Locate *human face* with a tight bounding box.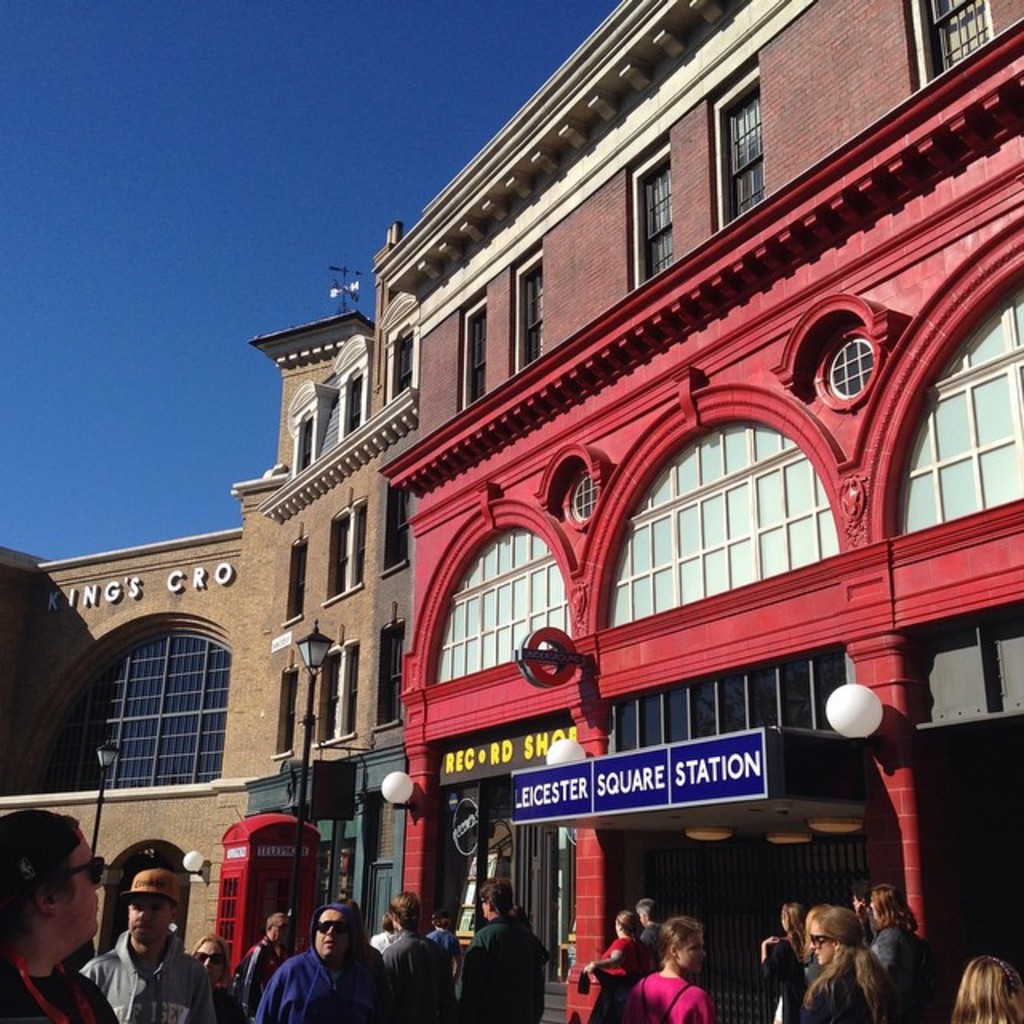
<bbox>59, 834, 106, 942</bbox>.
